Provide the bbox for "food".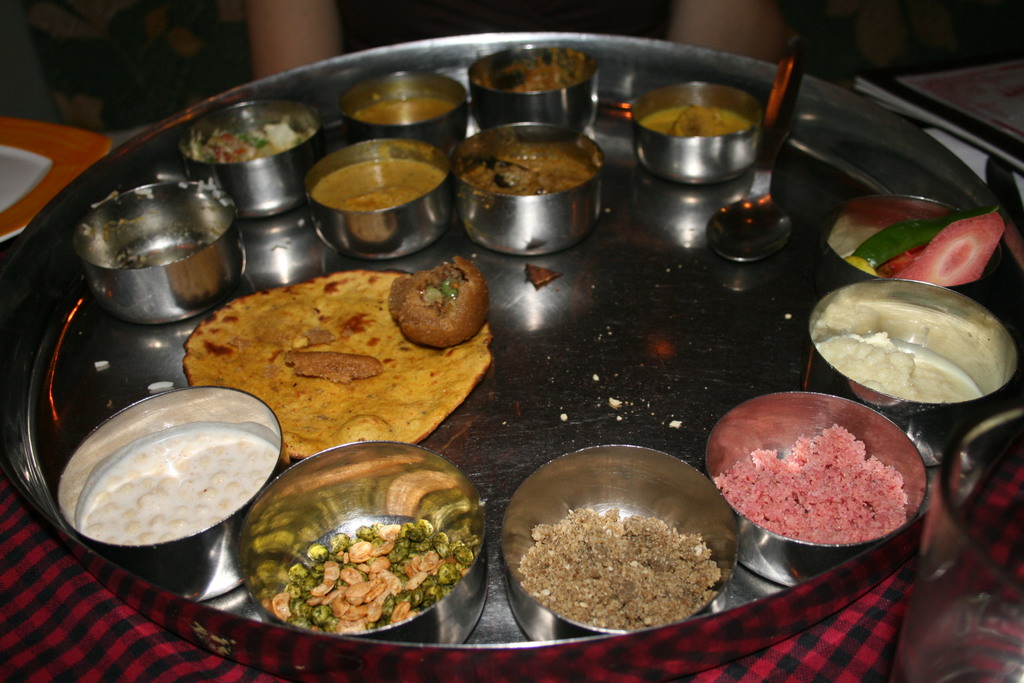
524, 450, 746, 633.
